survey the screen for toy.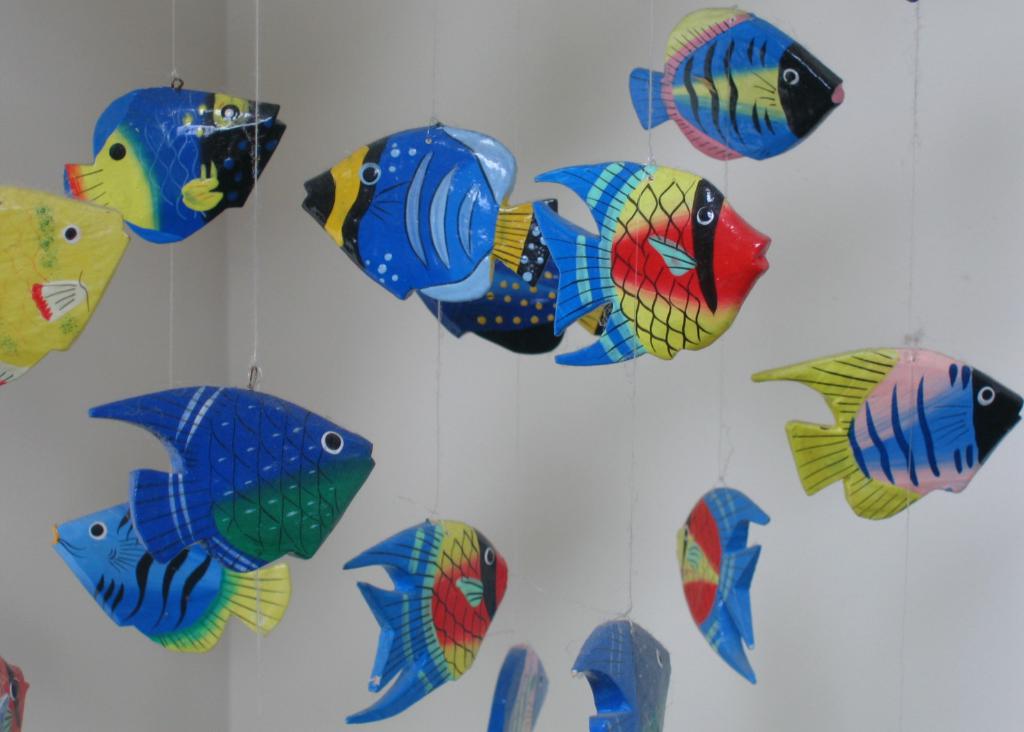
Survey found: l=88, t=386, r=380, b=574.
